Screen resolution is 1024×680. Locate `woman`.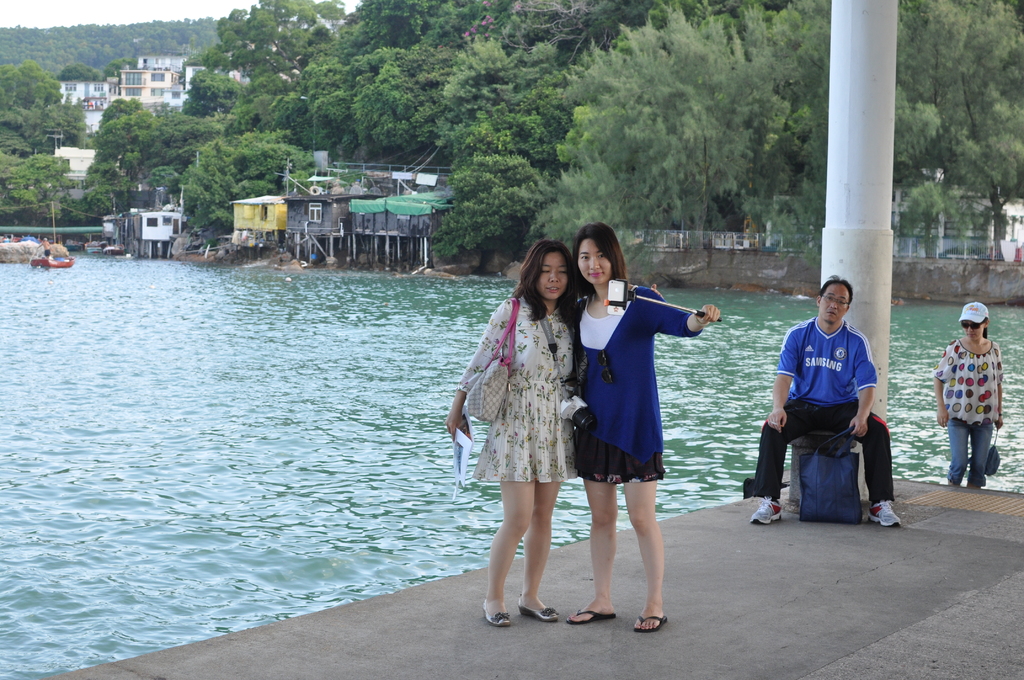
l=556, t=216, r=717, b=635.
